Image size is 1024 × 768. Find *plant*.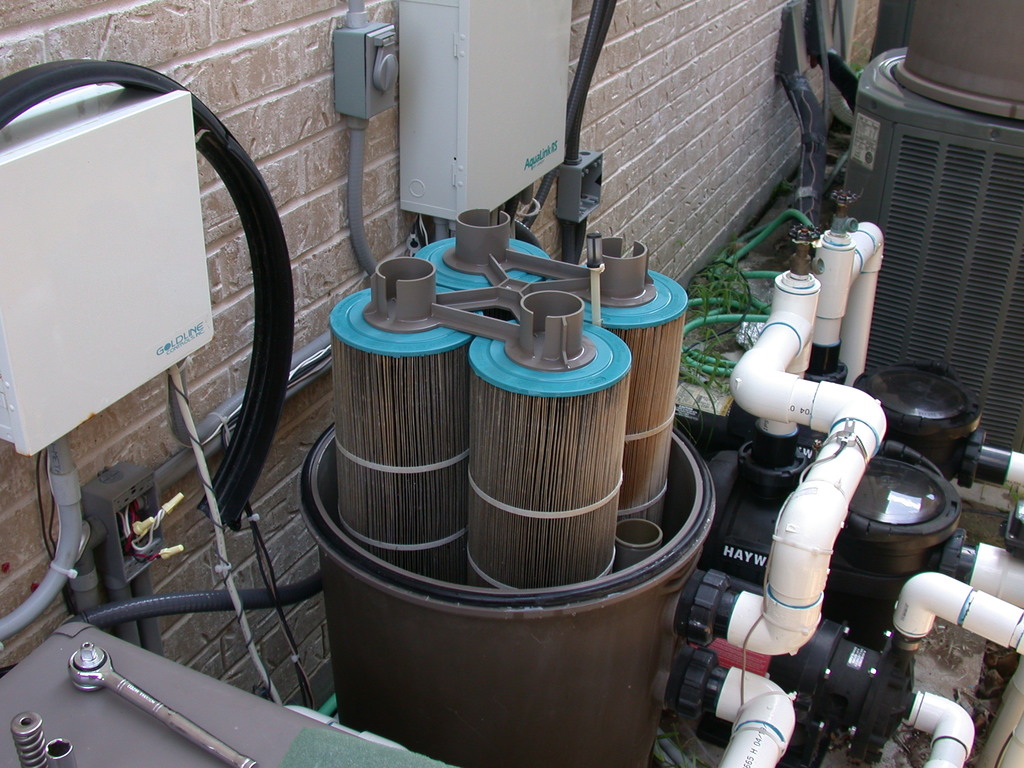
[left=685, top=239, right=744, bottom=329].
